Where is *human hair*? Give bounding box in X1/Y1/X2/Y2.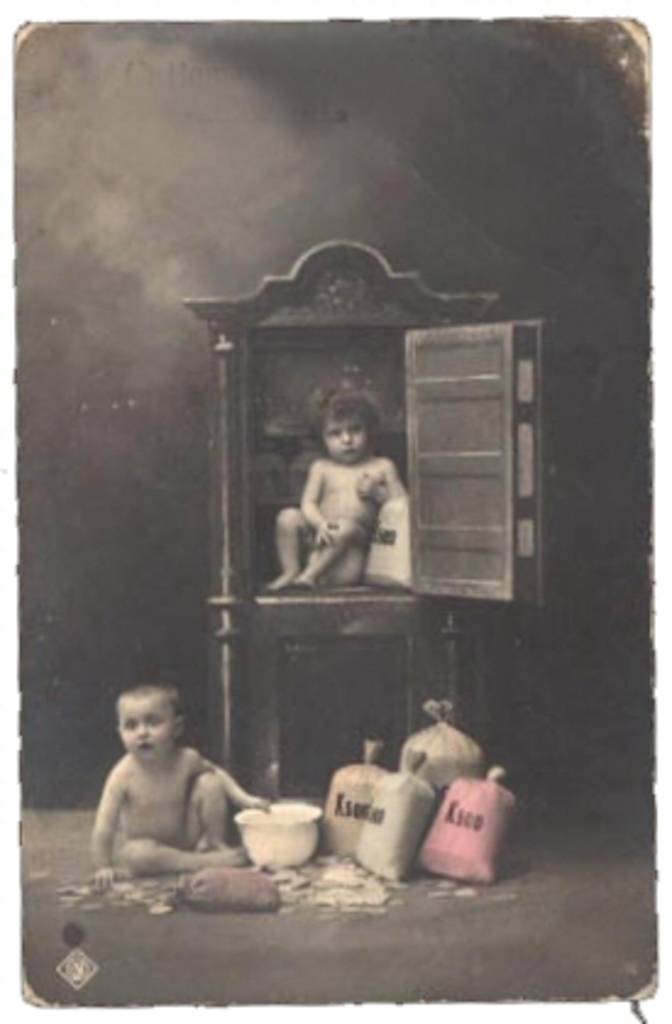
315/389/386/462.
